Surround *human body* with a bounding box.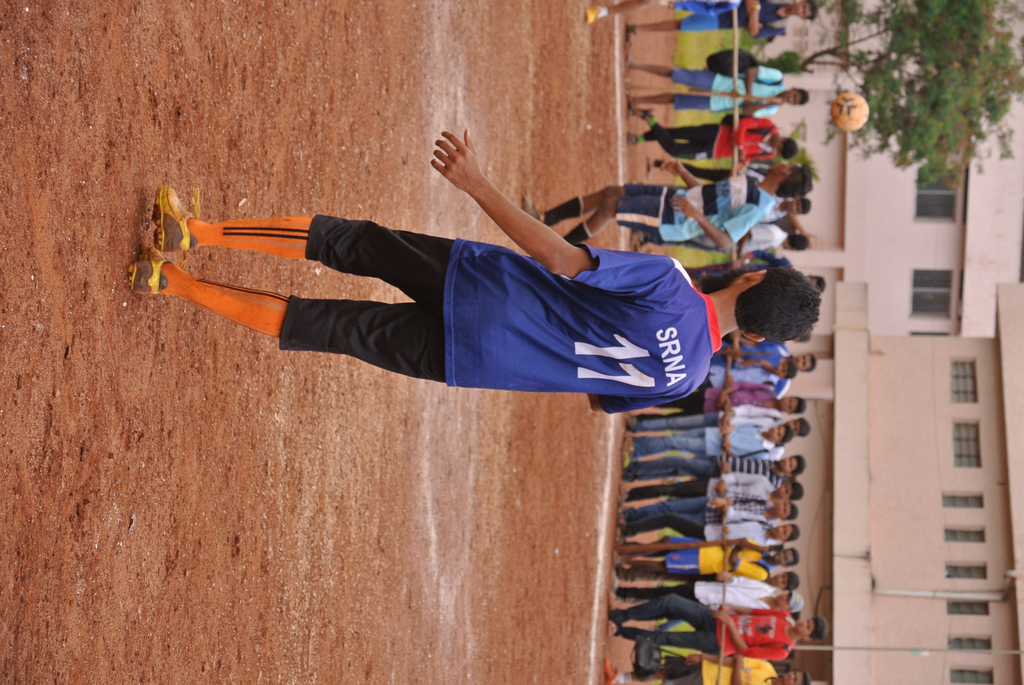
box=[625, 446, 809, 482].
